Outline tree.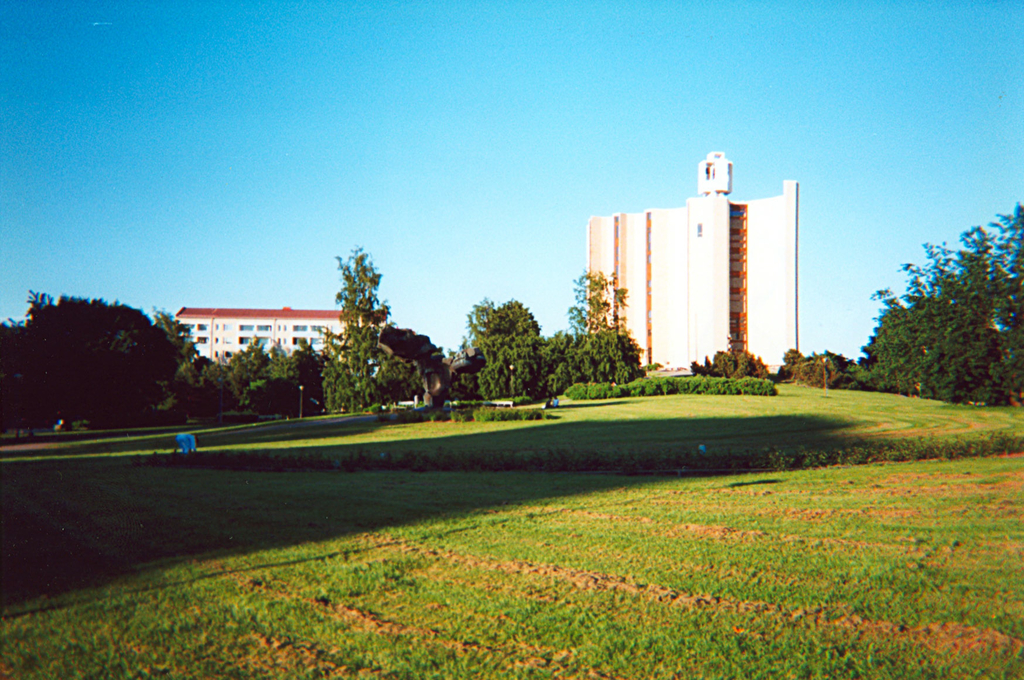
Outline: box=[776, 348, 844, 387].
